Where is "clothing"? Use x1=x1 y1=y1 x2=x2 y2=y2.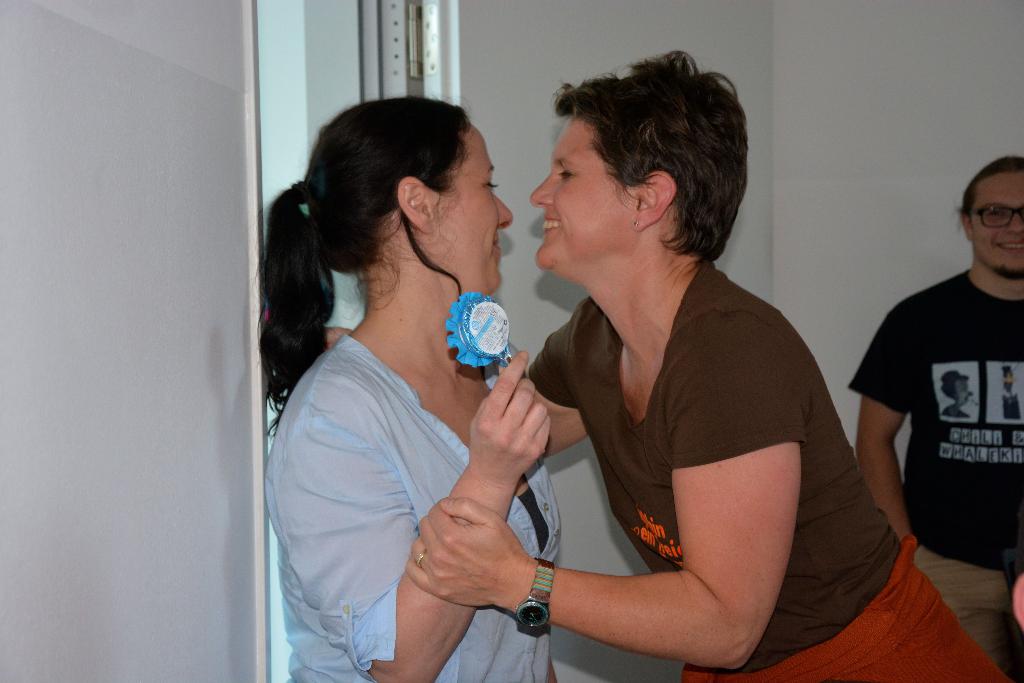
x1=531 y1=258 x2=1016 y2=682.
